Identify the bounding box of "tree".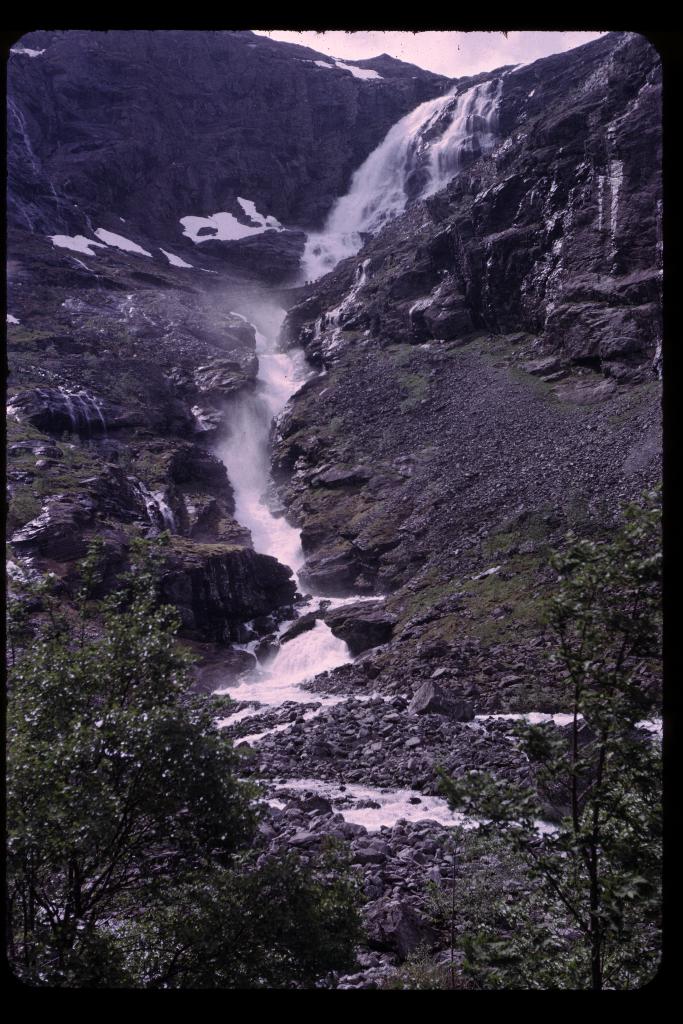
{"left": 131, "top": 829, "right": 377, "bottom": 998}.
